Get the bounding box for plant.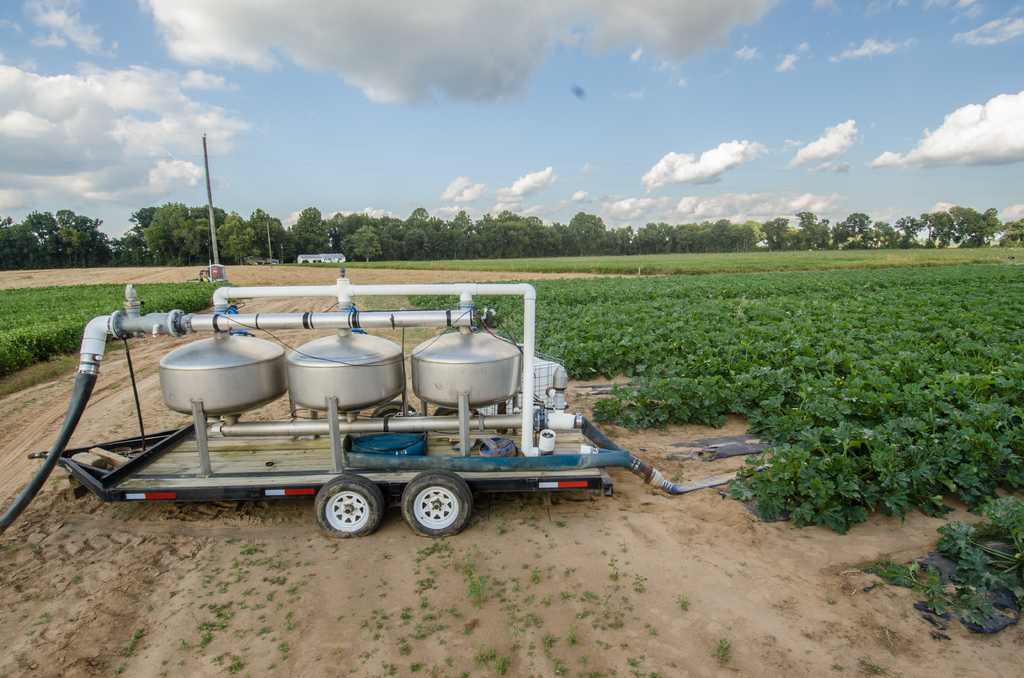
crop(708, 635, 737, 665).
